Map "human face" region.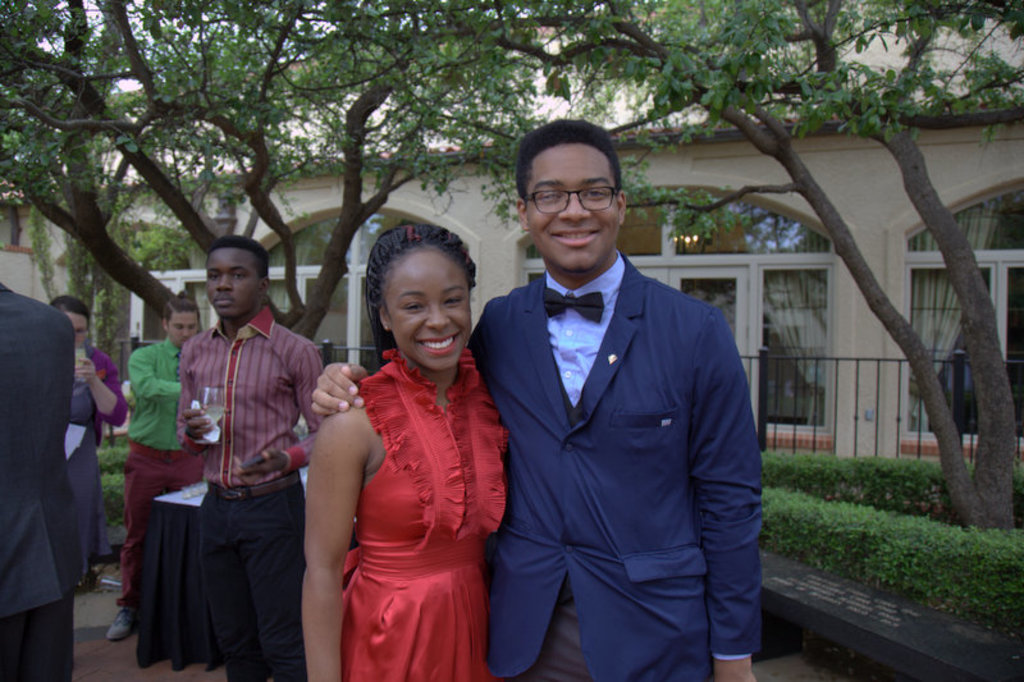
Mapped to 526:142:617:273.
